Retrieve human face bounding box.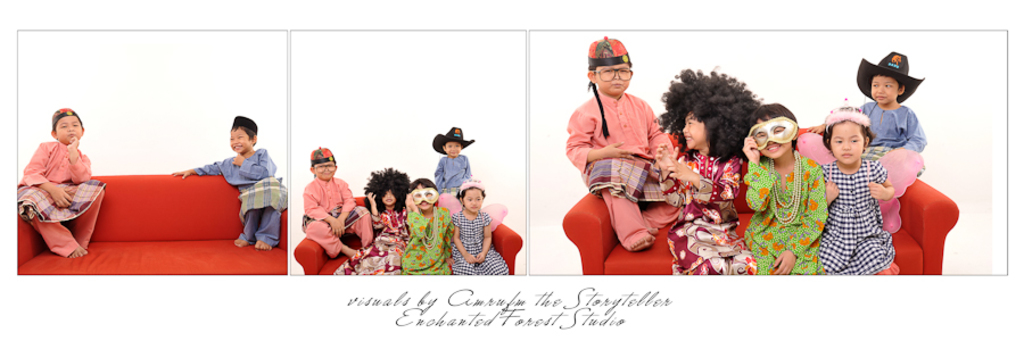
Bounding box: rect(591, 58, 630, 99).
